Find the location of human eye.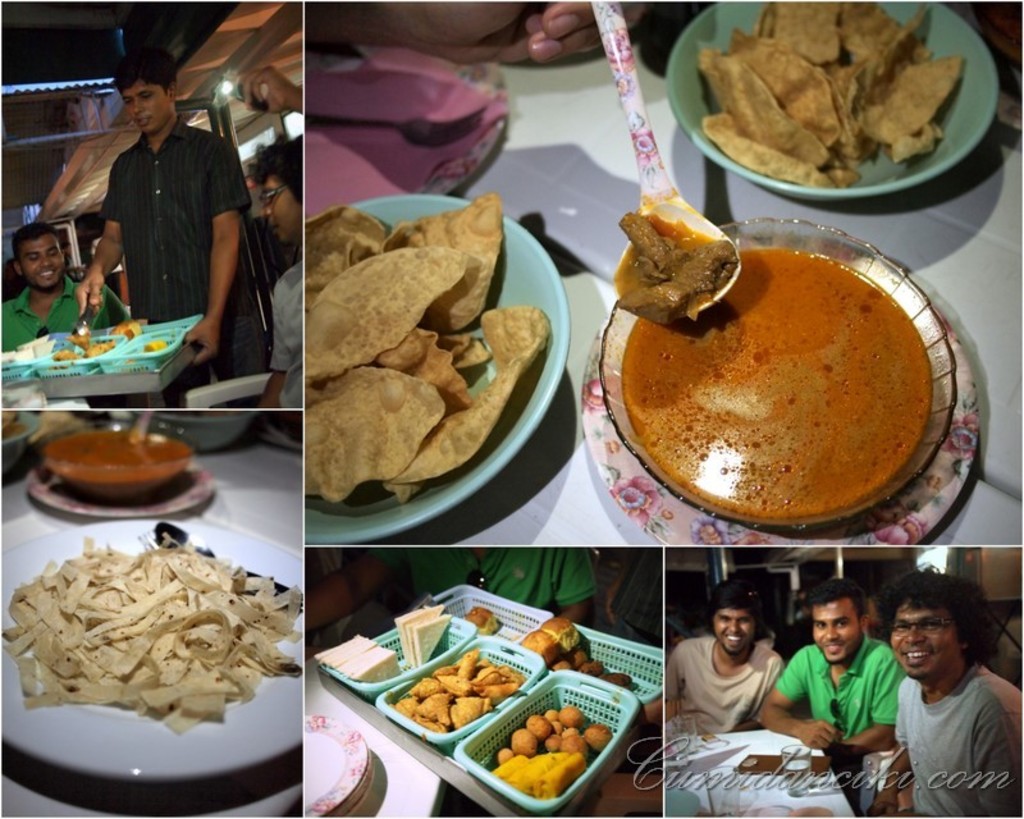
Location: detection(138, 91, 151, 101).
